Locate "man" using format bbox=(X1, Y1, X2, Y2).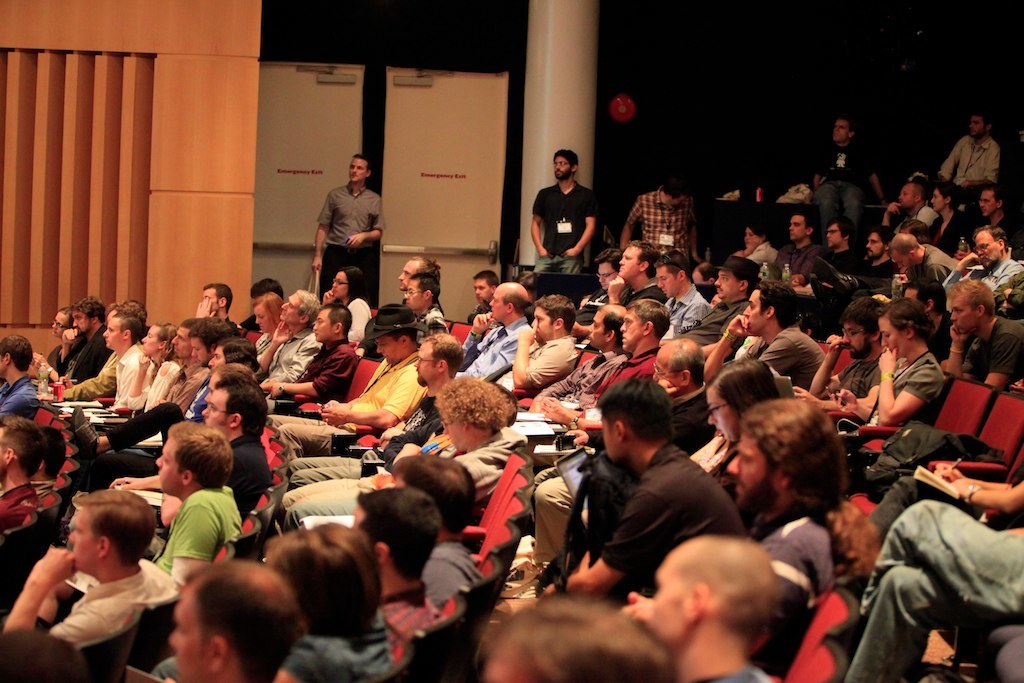
bbox=(794, 296, 887, 440).
